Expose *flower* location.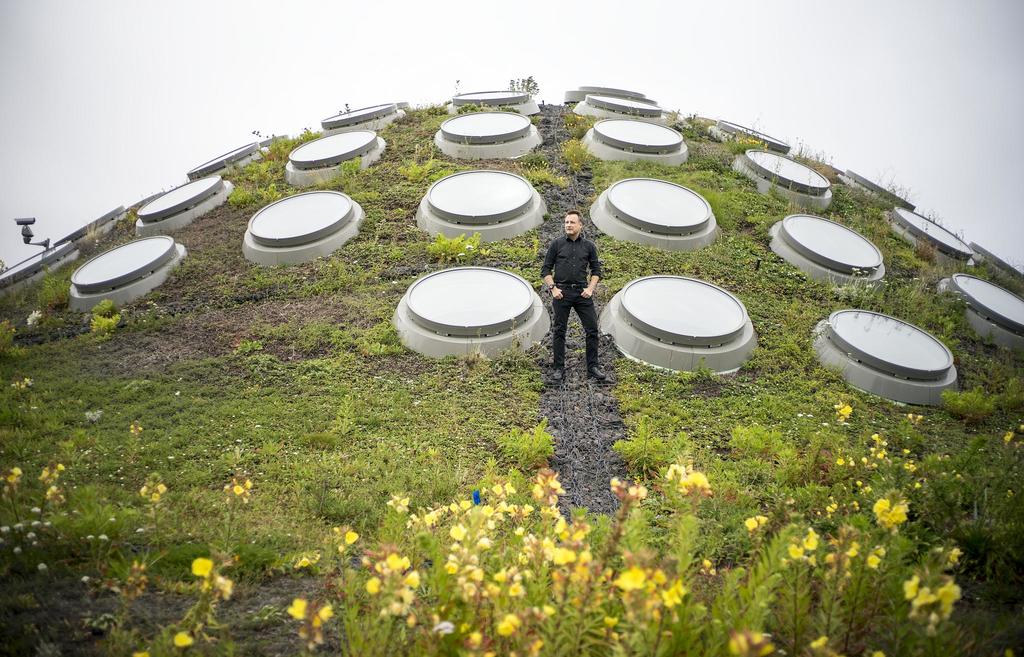
Exposed at [x1=225, y1=479, x2=250, y2=501].
